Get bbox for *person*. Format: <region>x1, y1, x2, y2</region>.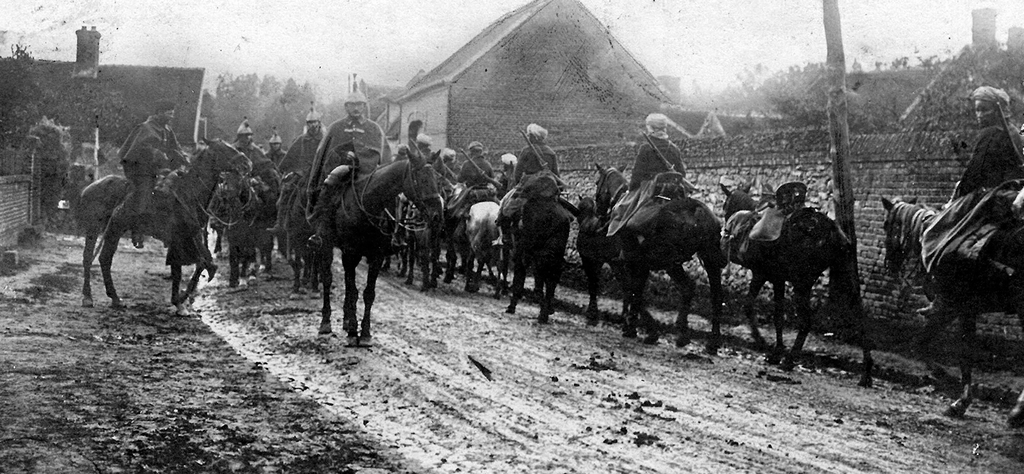
<region>454, 140, 497, 212</region>.
